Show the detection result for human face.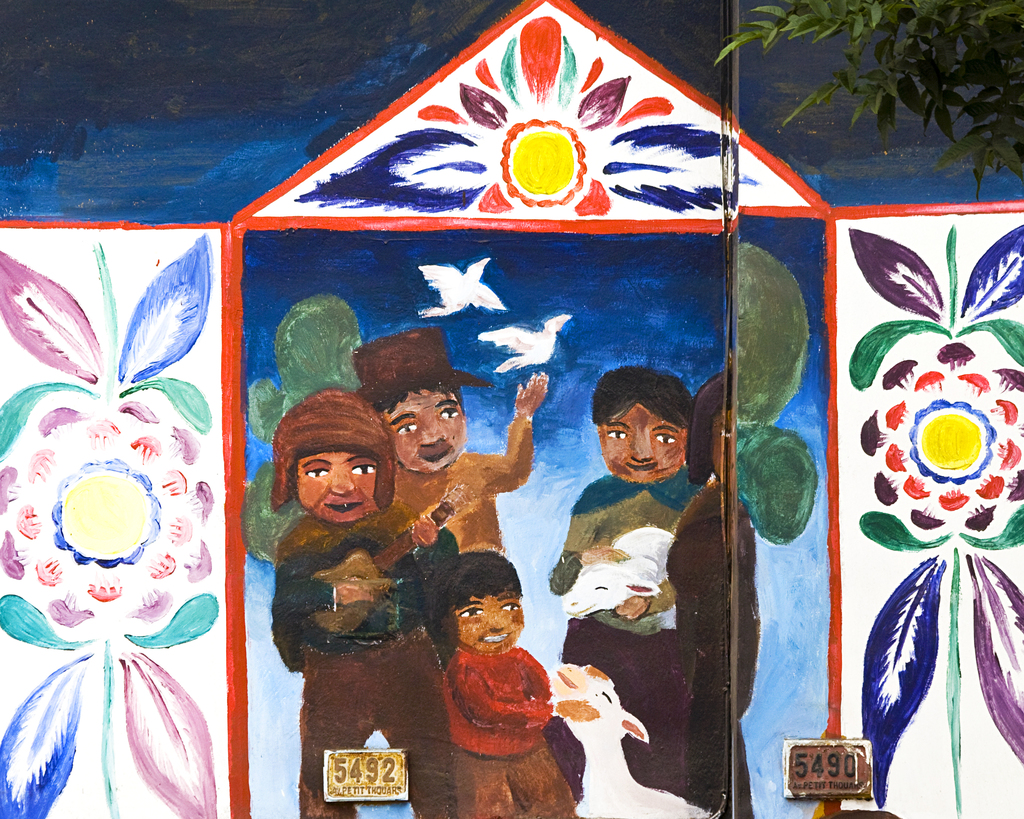
388 377 466 484.
